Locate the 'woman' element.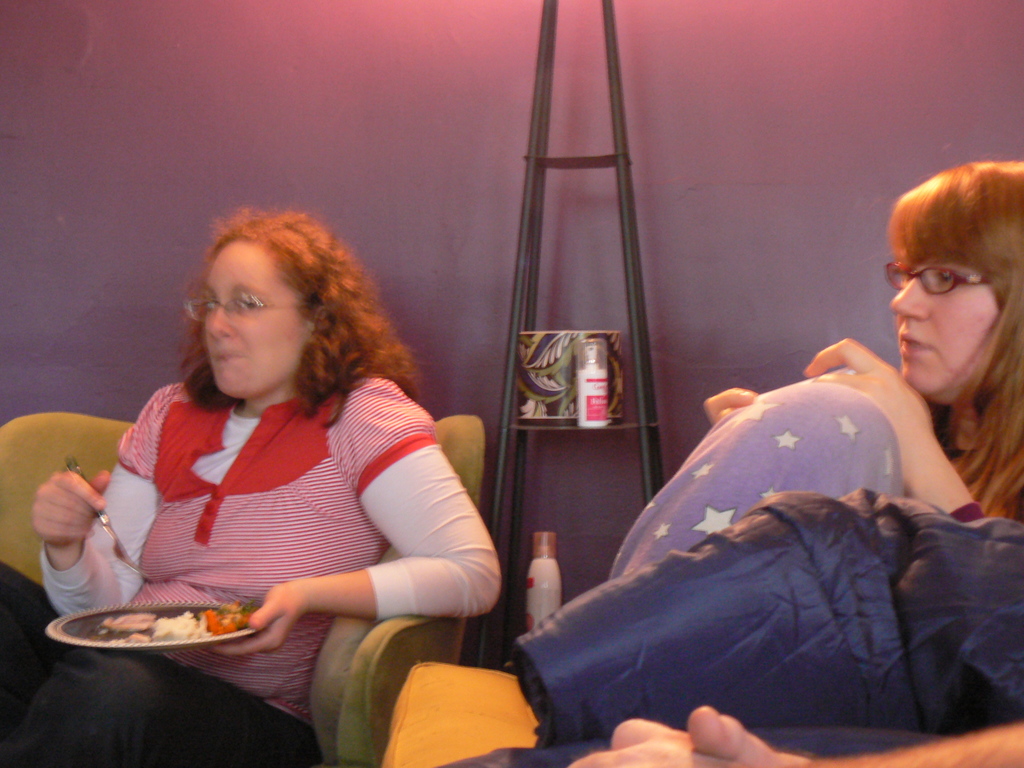
Element bbox: l=0, t=194, r=516, b=767.
